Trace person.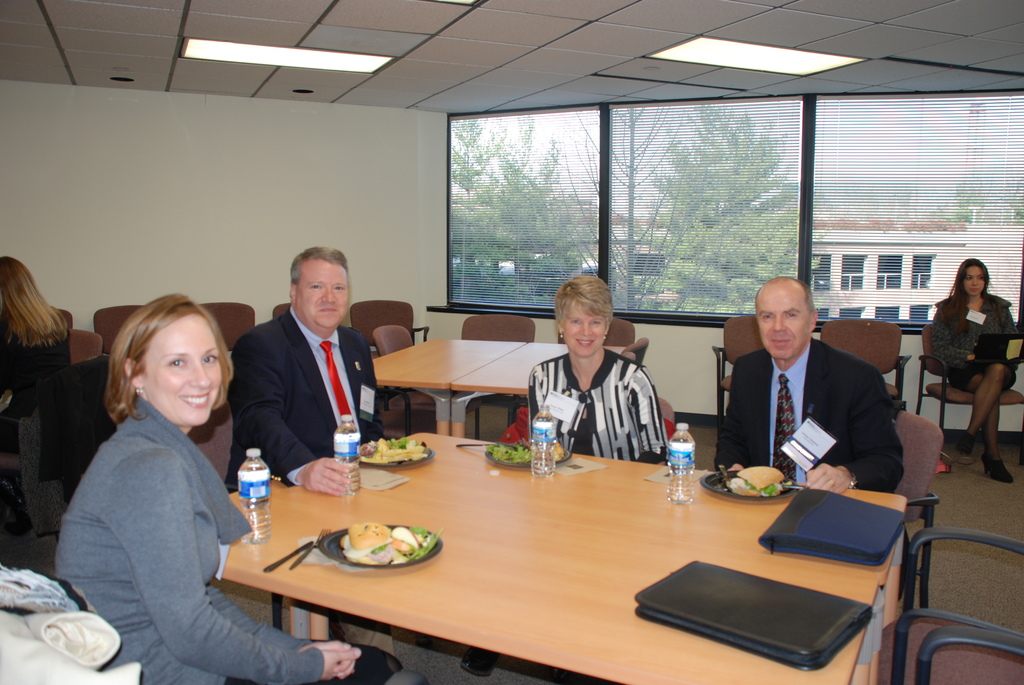
Traced to BBox(0, 256, 100, 559).
